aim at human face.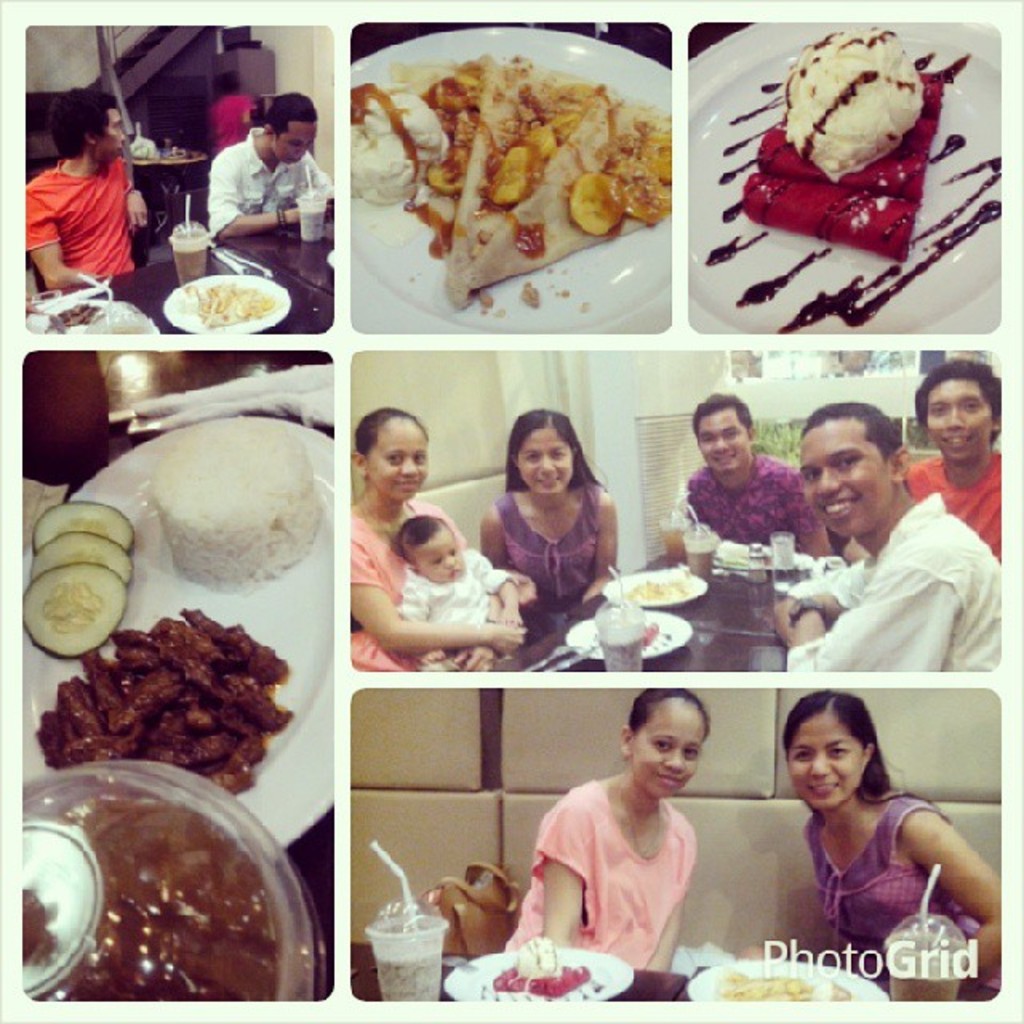
Aimed at bbox=[798, 424, 886, 533].
